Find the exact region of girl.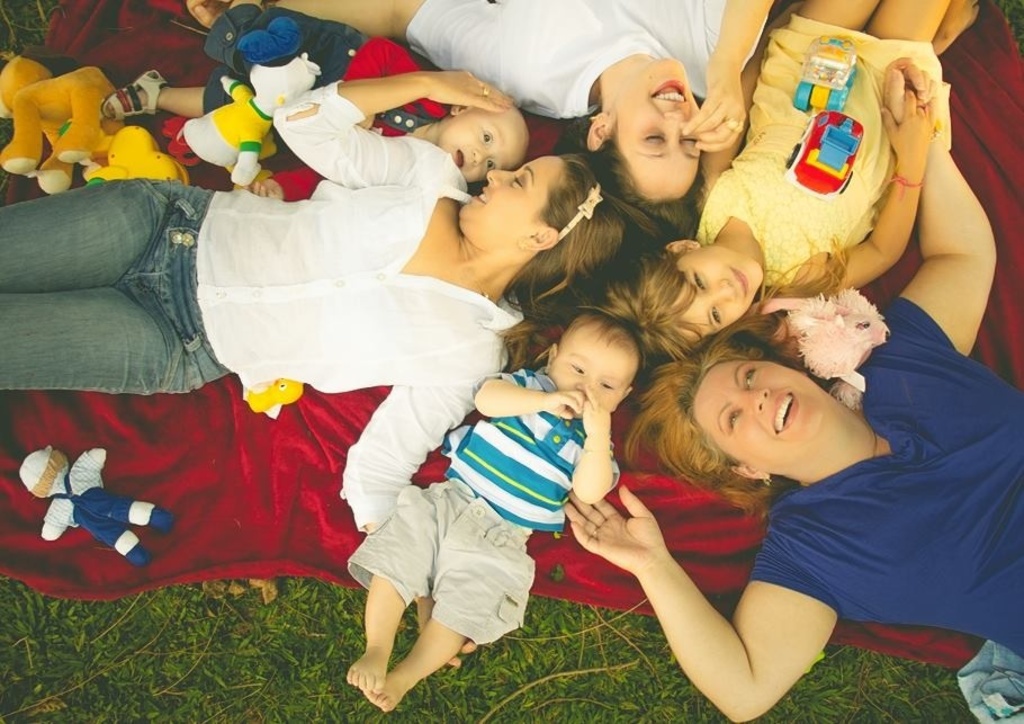
Exact region: select_region(195, 0, 774, 218).
